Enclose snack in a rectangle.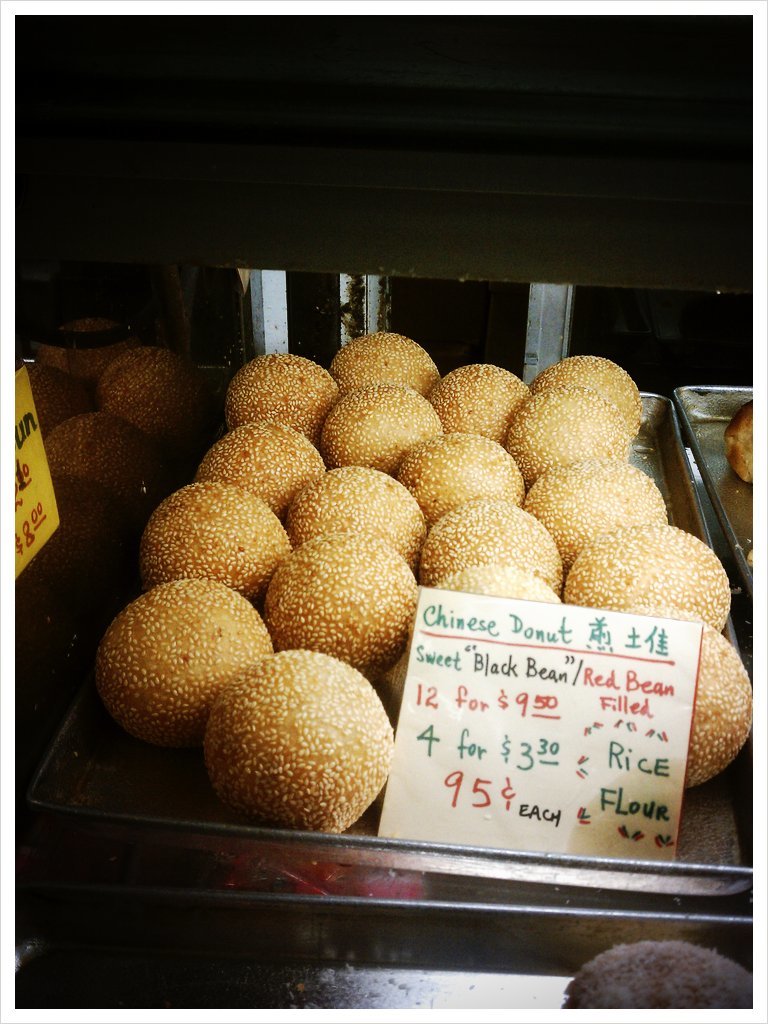
bbox=(84, 579, 280, 750).
